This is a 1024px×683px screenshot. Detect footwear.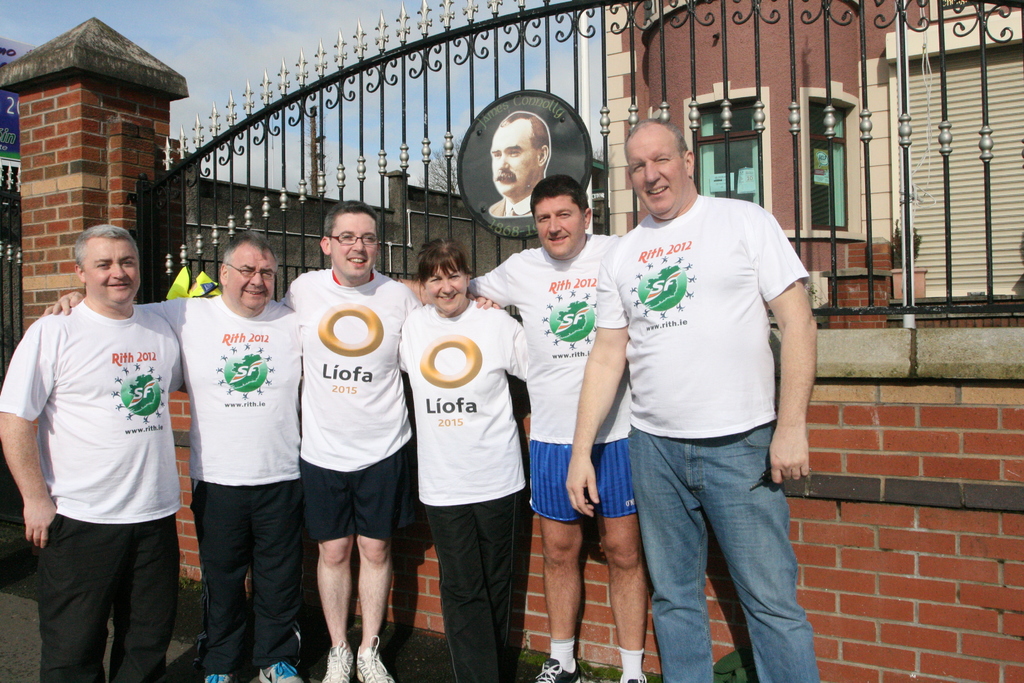
bbox(196, 671, 230, 682).
